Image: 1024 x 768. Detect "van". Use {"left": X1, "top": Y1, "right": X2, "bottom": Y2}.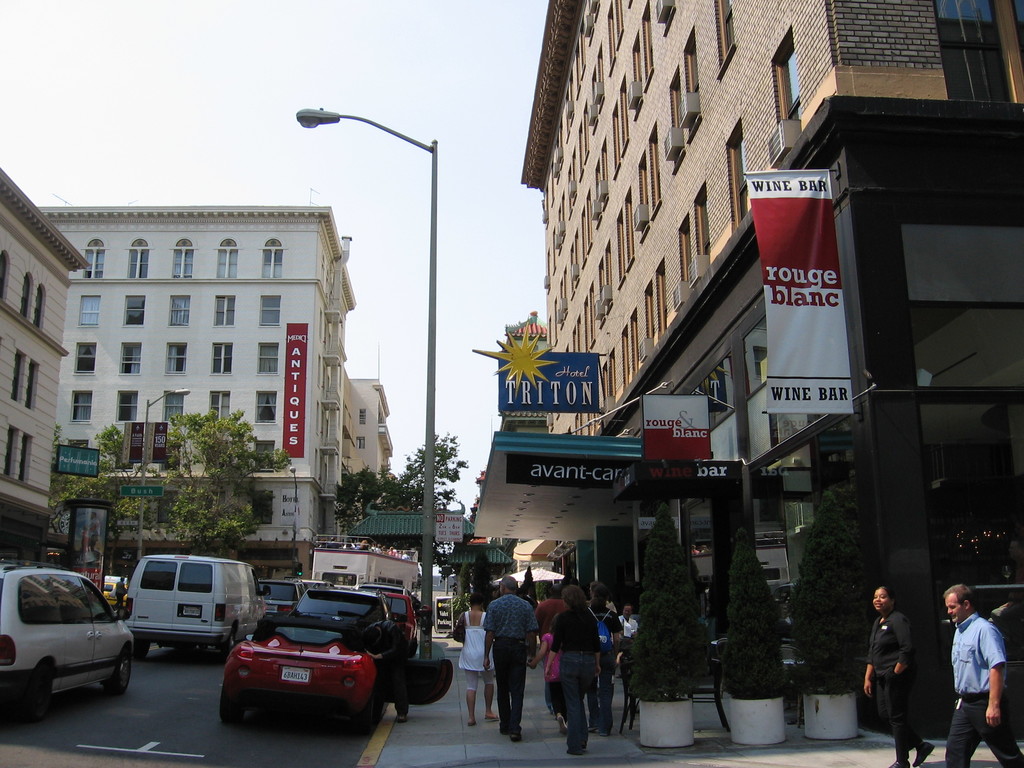
{"left": 122, "top": 552, "right": 272, "bottom": 662}.
